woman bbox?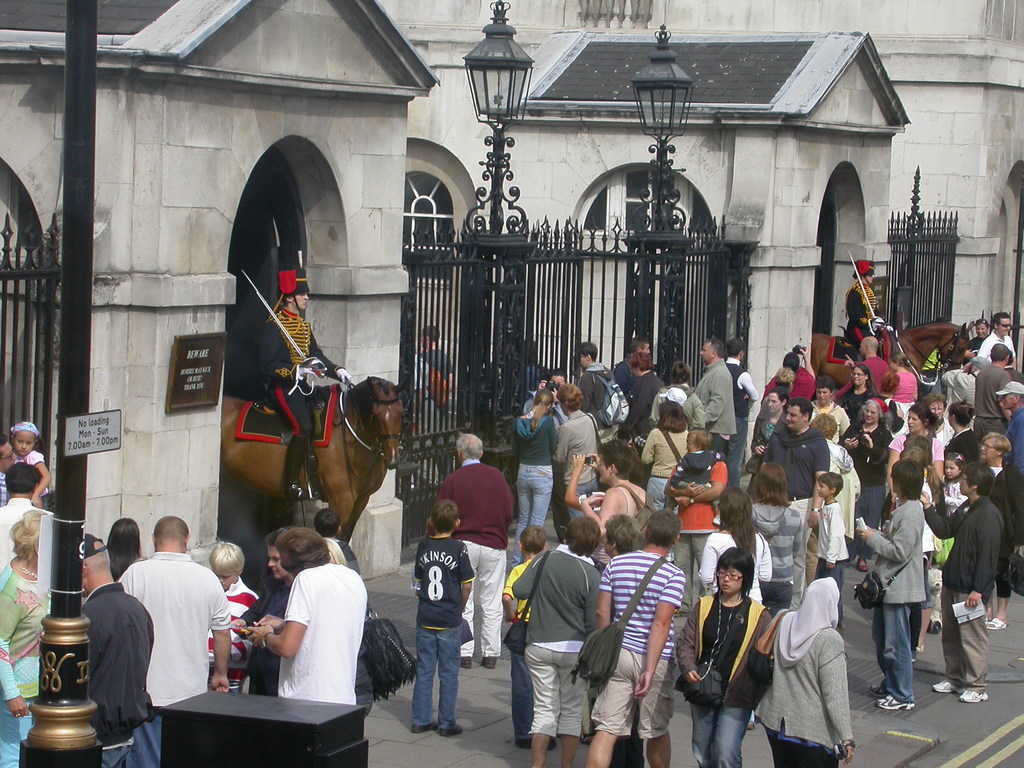
(509, 387, 561, 570)
